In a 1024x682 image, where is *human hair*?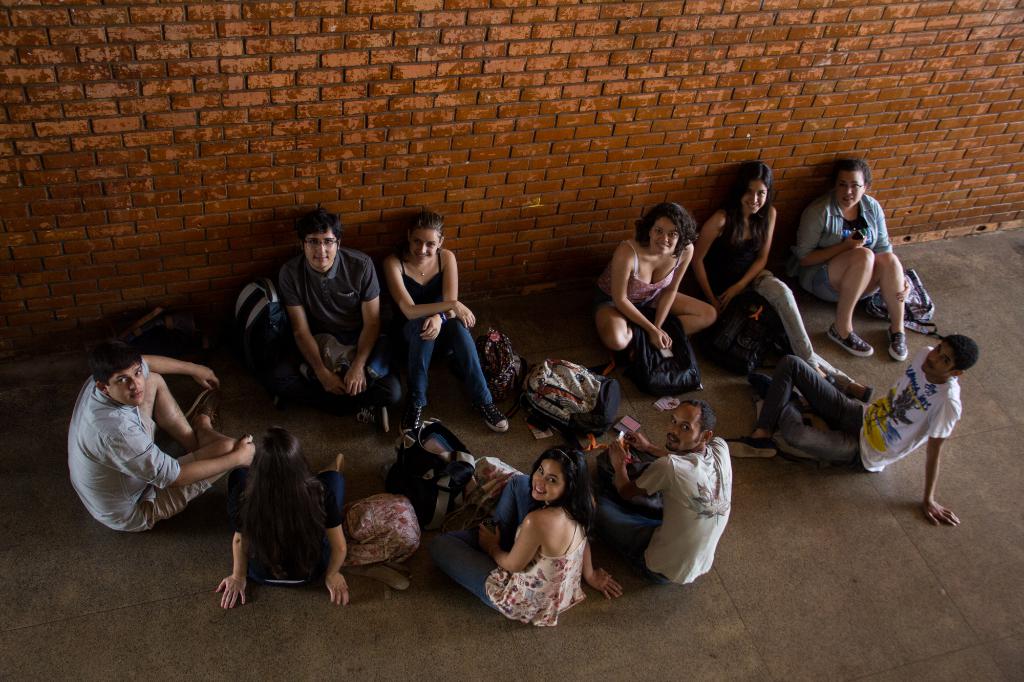
[835,160,873,186].
